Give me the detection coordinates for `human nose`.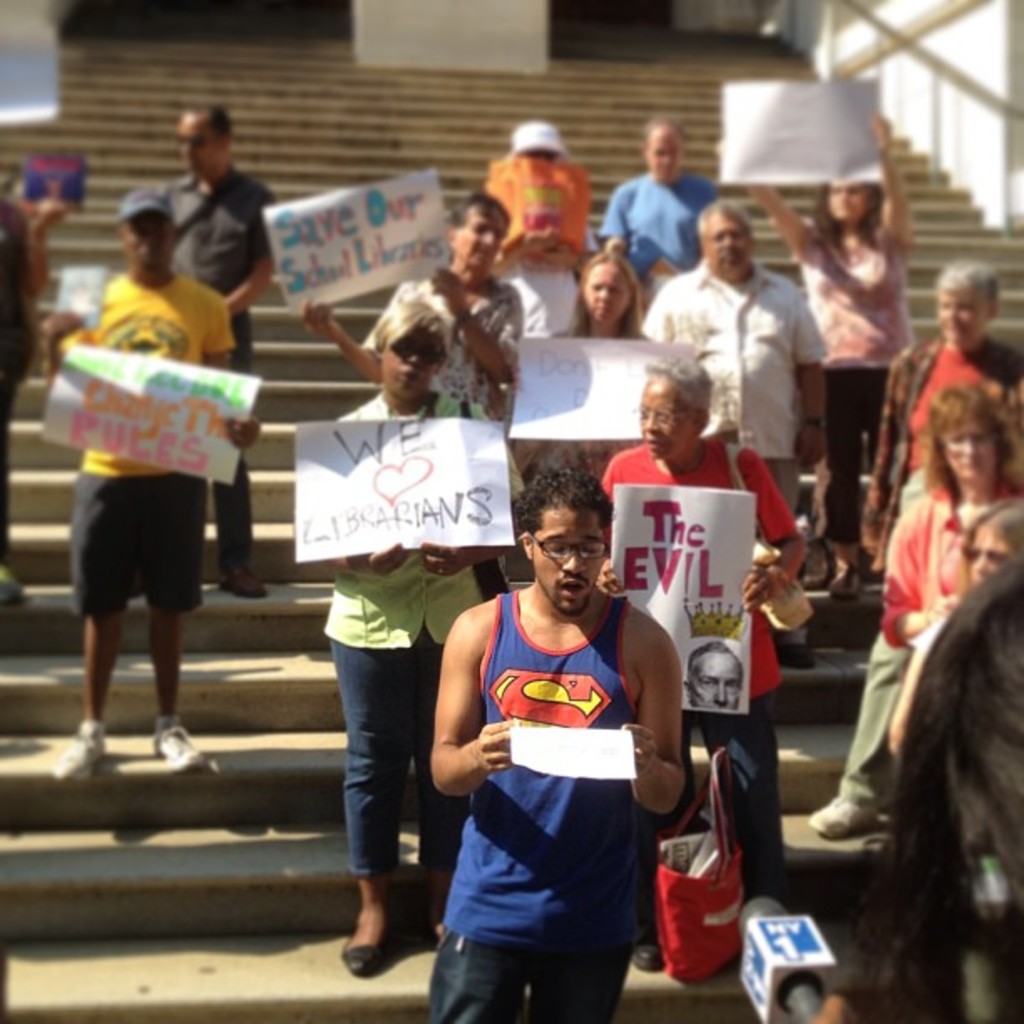
region(641, 415, 656, 432).
